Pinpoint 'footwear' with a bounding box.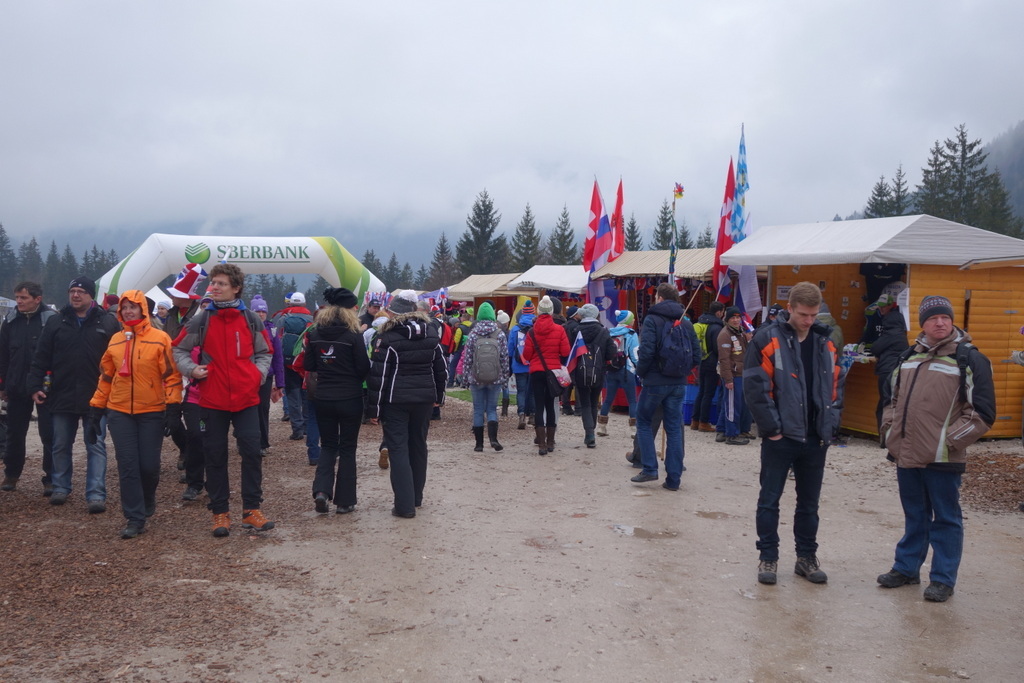
crop(241, 511, 275, 532).
